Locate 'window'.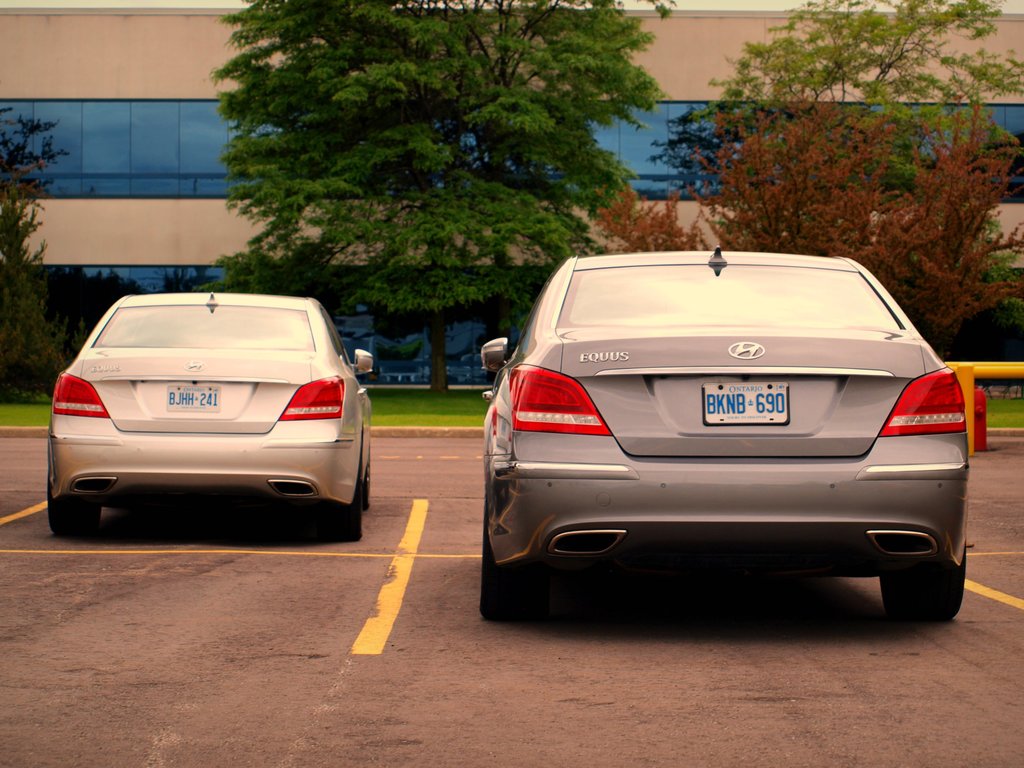
Bounding box: bbox=(0, 94, 1023, 203).
